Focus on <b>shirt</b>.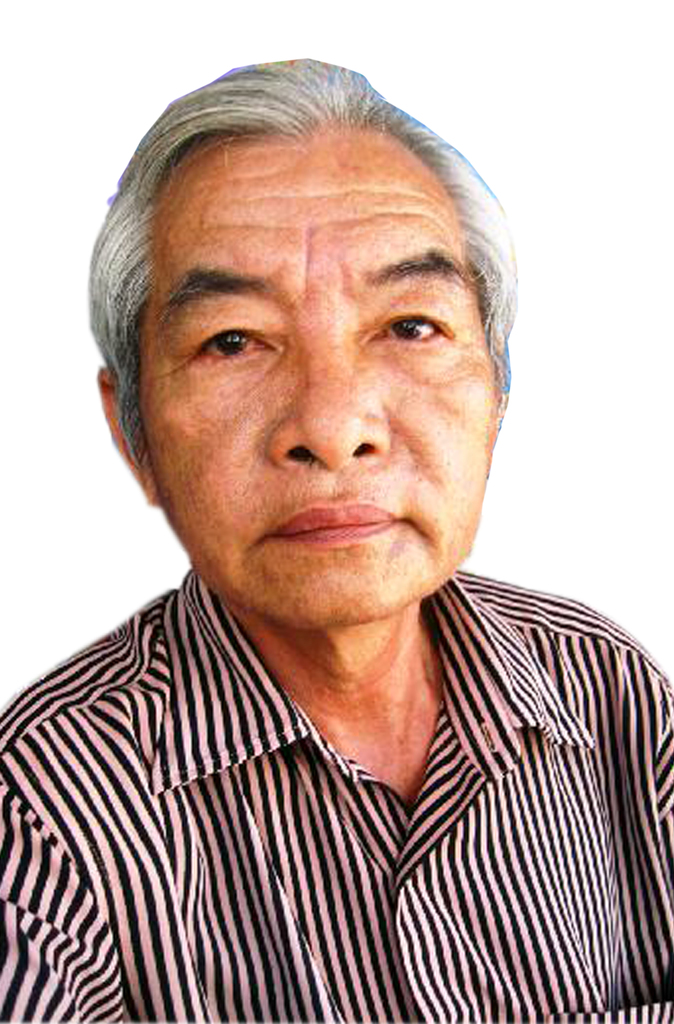
Focused at [0,566,673,1023].
